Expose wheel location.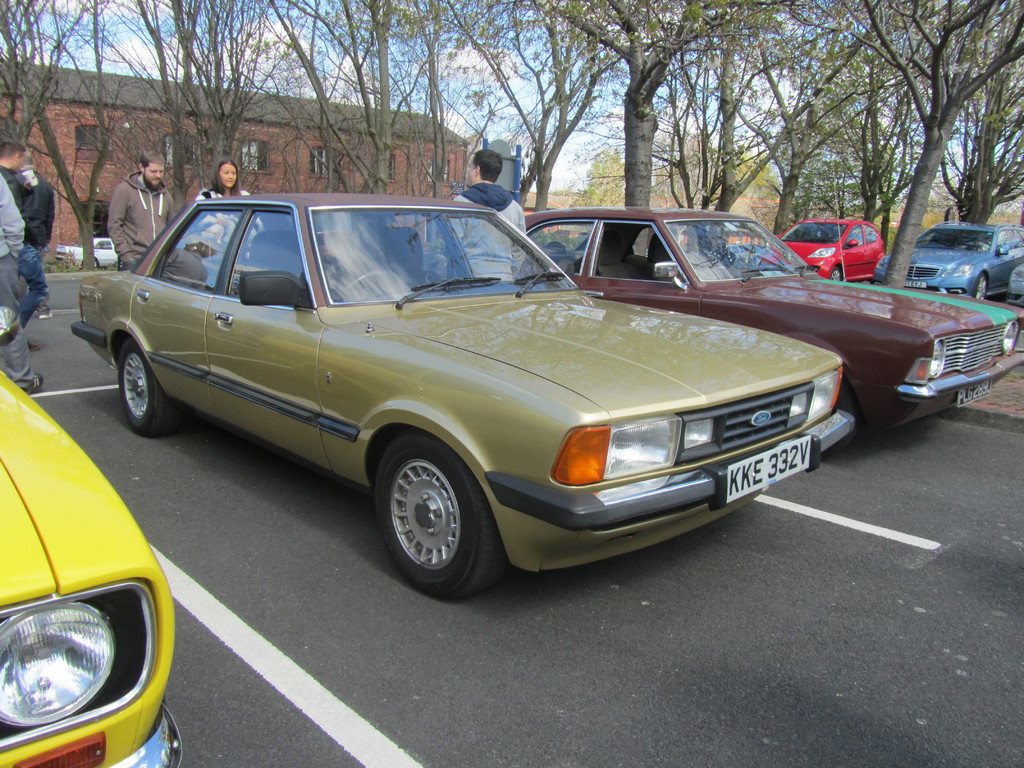
Exposed at <bbox>826, 267, 852, 282</bbox>.
